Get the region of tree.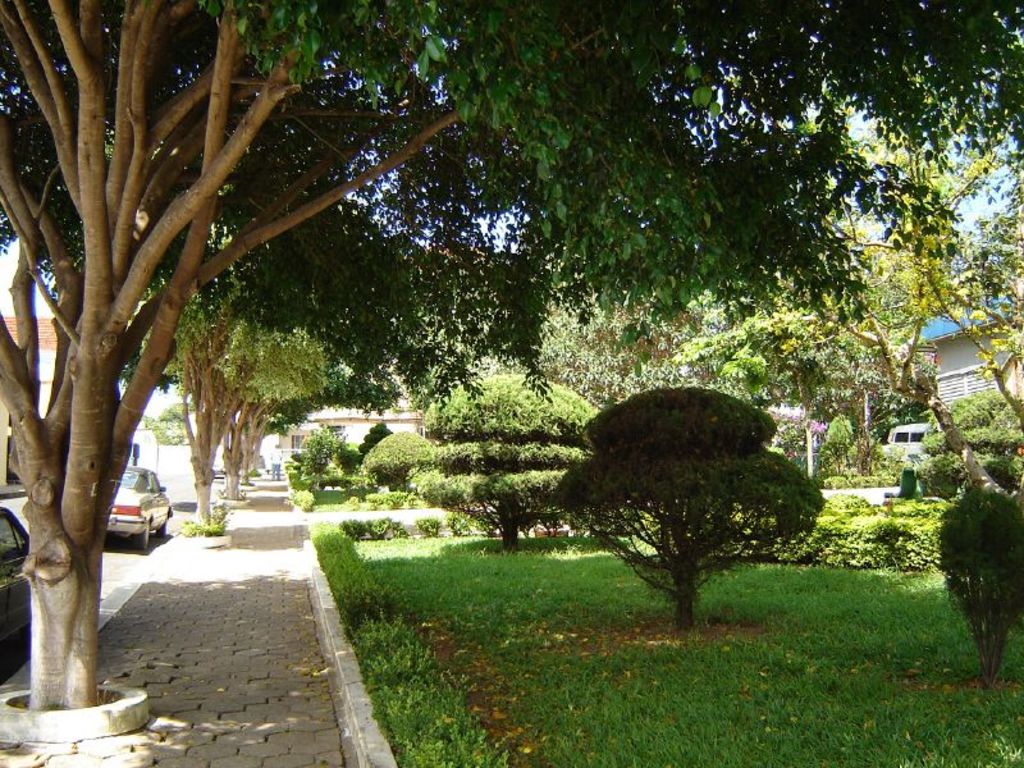
bbox(826, 340, 948, 467).
